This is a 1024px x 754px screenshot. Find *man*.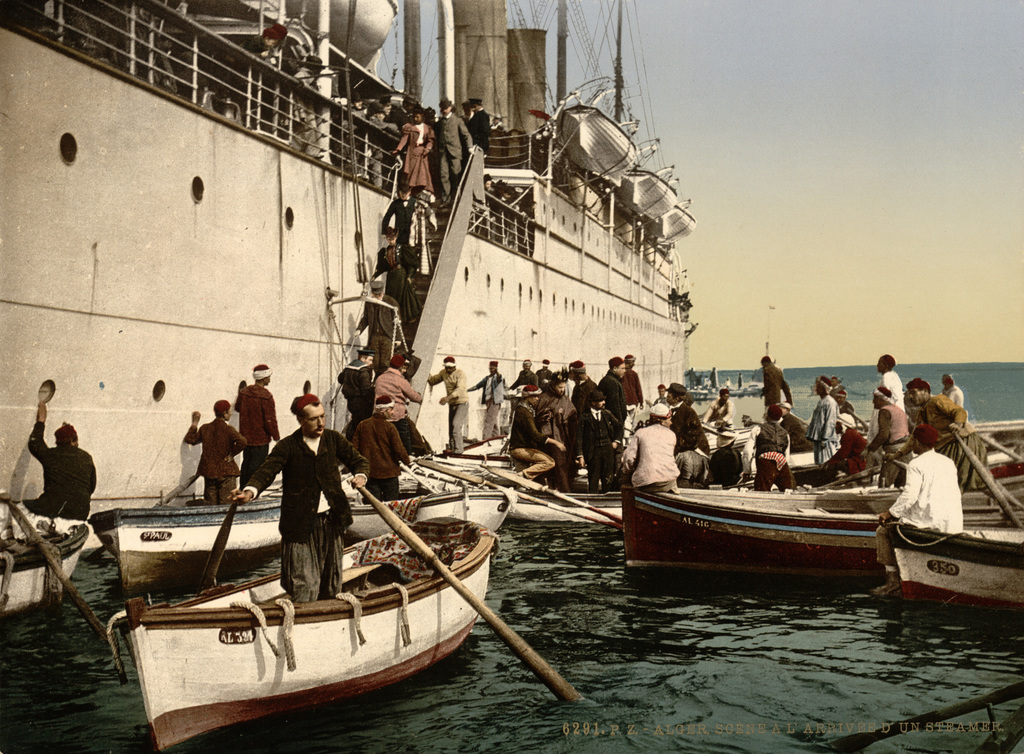
Bounding box: 237, 365, 282, 482.
